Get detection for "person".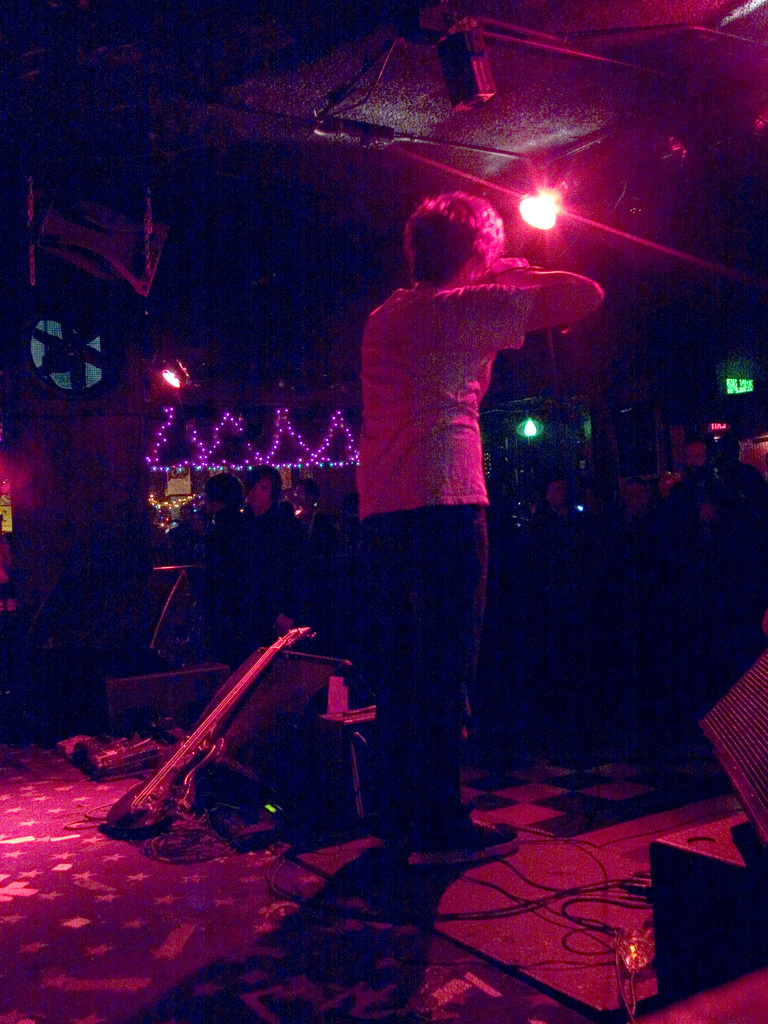
Detection: left=296, top=507, right=353, bottom=631.
